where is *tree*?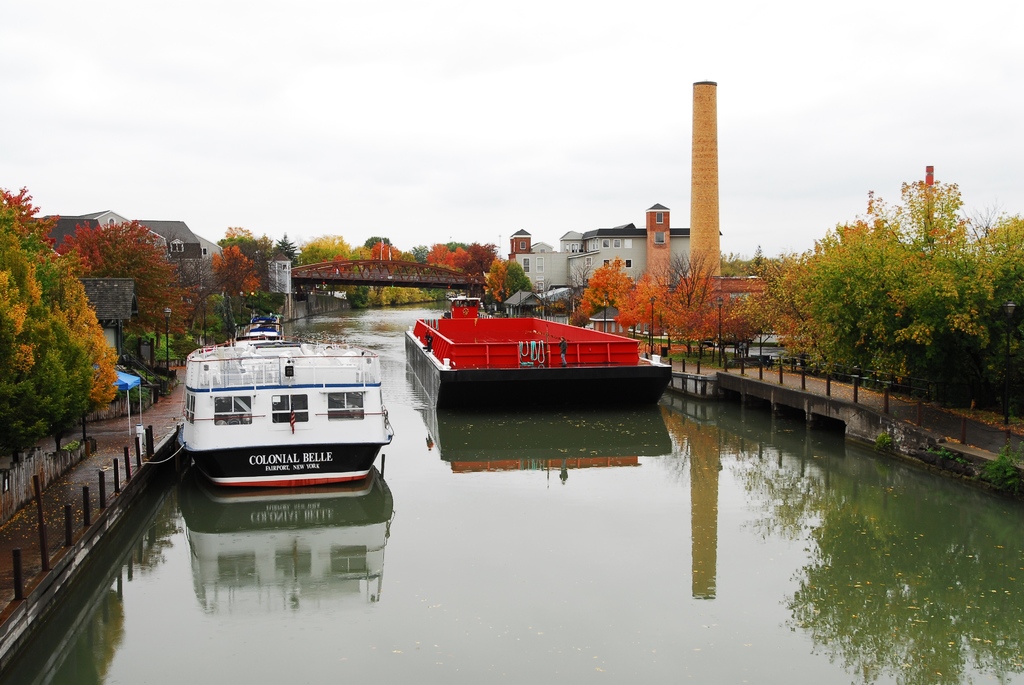
rect(897, 156, 971, 250).
